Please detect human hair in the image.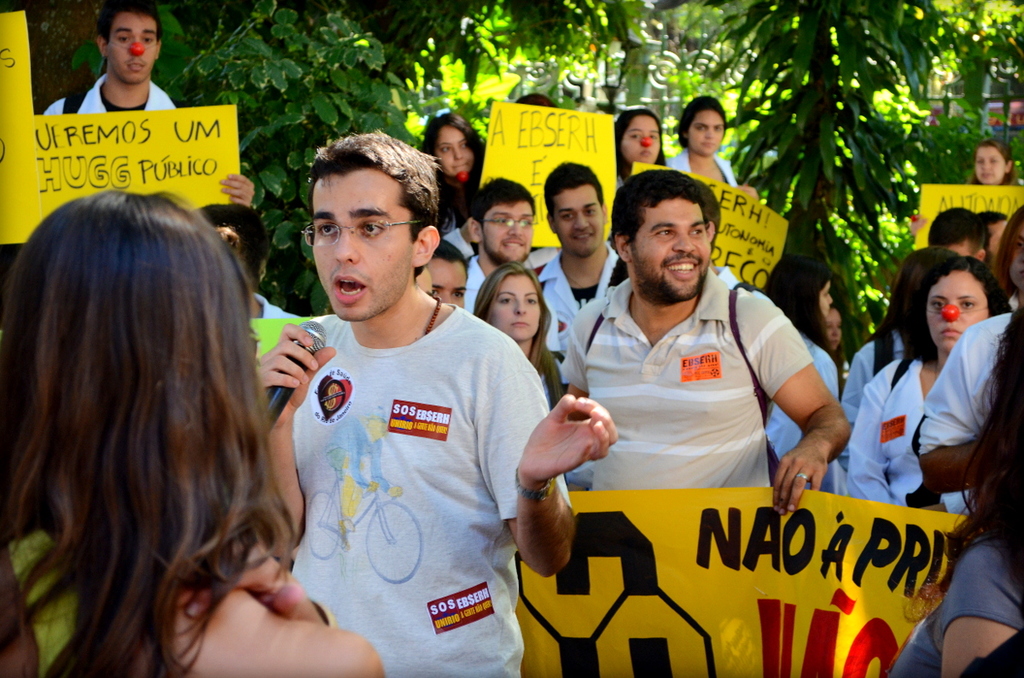
box=[192, 208, 266, 278].
